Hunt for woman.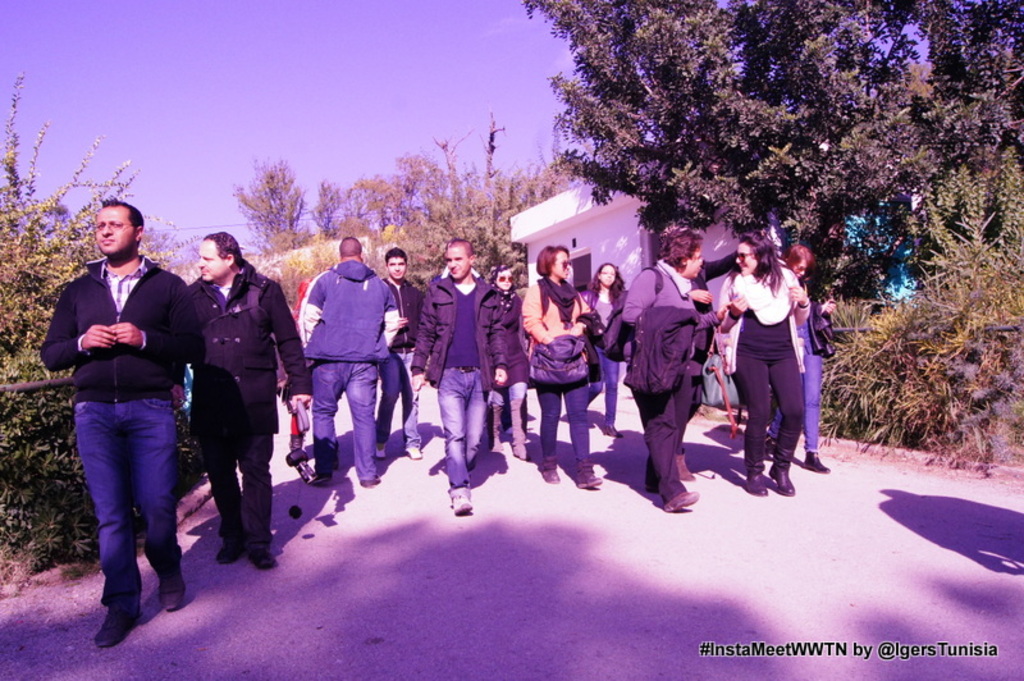
Hunted down at left=630, top=244, right=723, bottom=518.
